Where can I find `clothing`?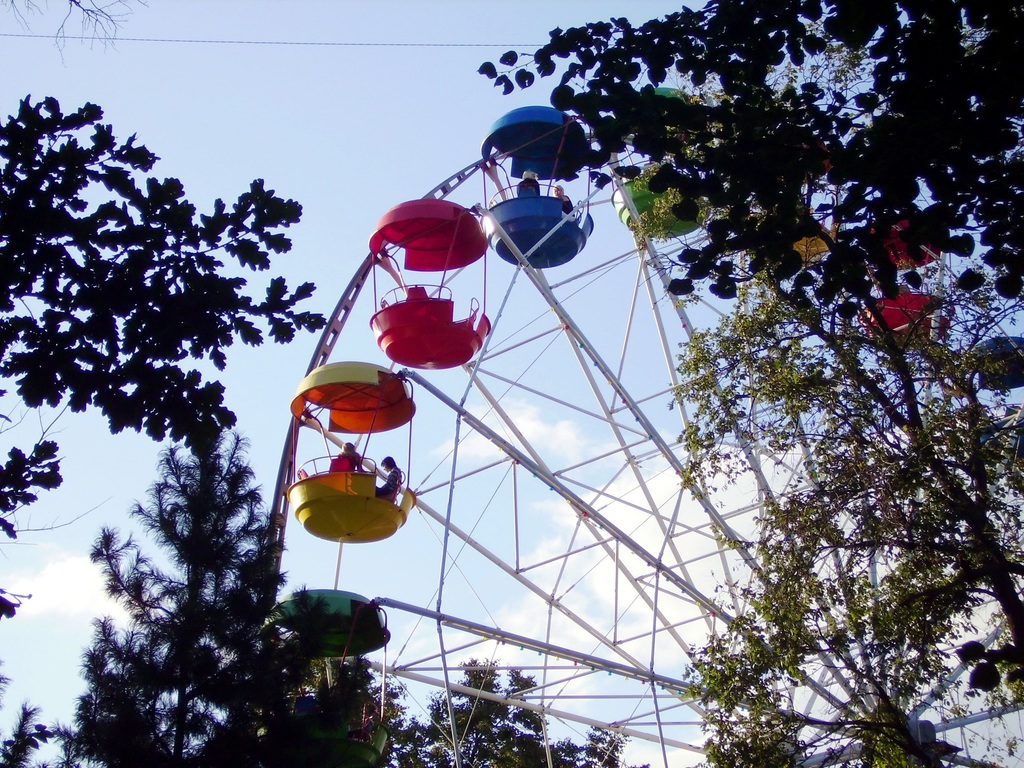
You can find it at bbox=(329, 447, 355, 477).
